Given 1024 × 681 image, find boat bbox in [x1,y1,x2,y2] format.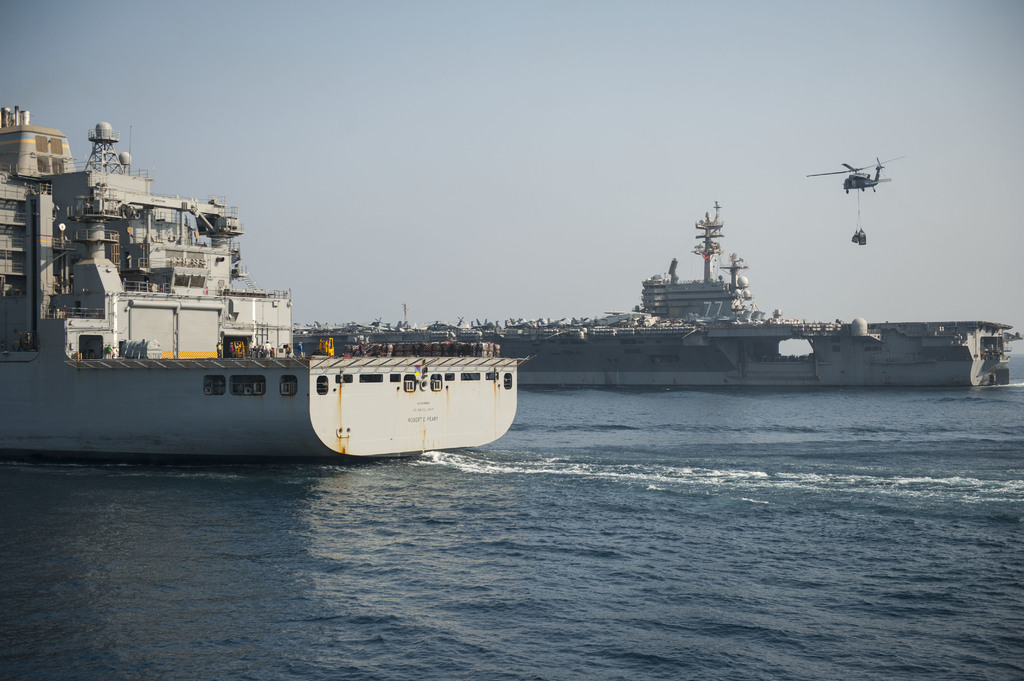
[304,195,1023,394].
